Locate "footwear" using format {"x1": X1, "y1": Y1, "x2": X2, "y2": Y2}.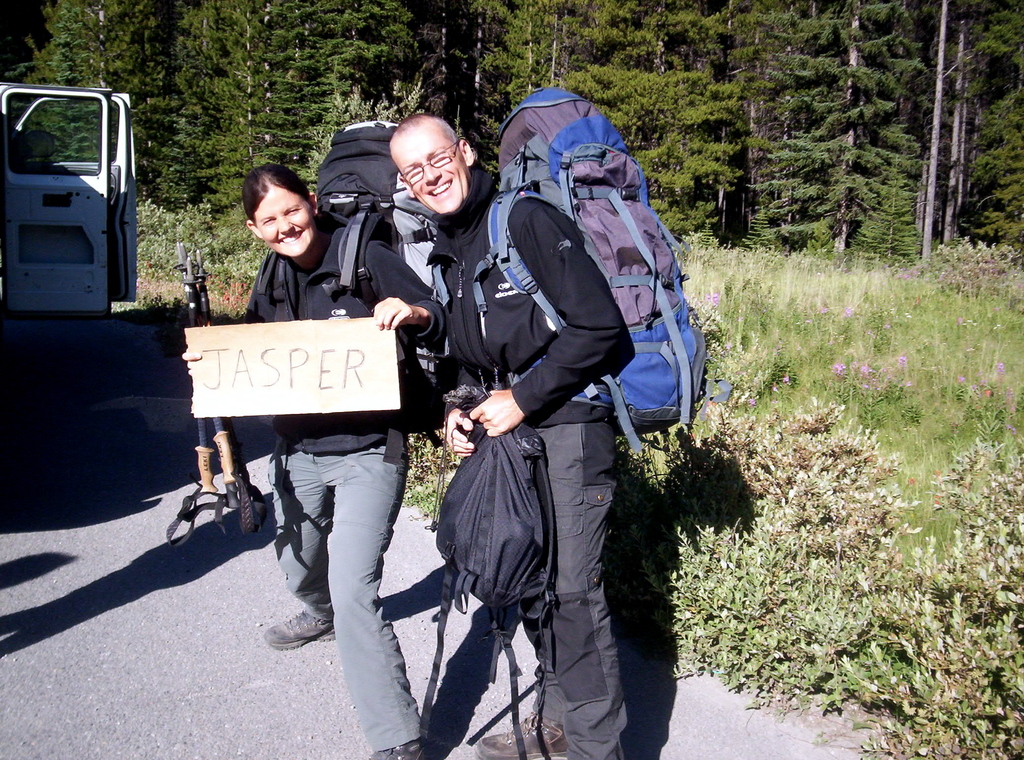
{"x1": 368, "y1": 732, "x2": 433, "y2": 759}.
